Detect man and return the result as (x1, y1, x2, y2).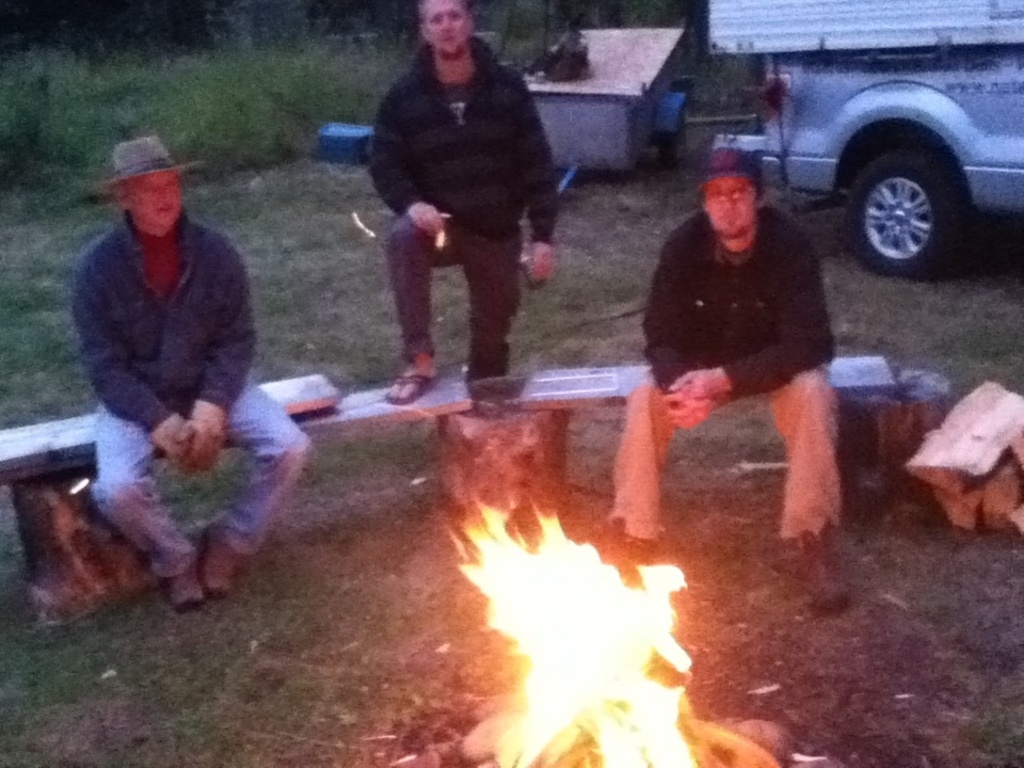
(602, 146, 853, 606).
